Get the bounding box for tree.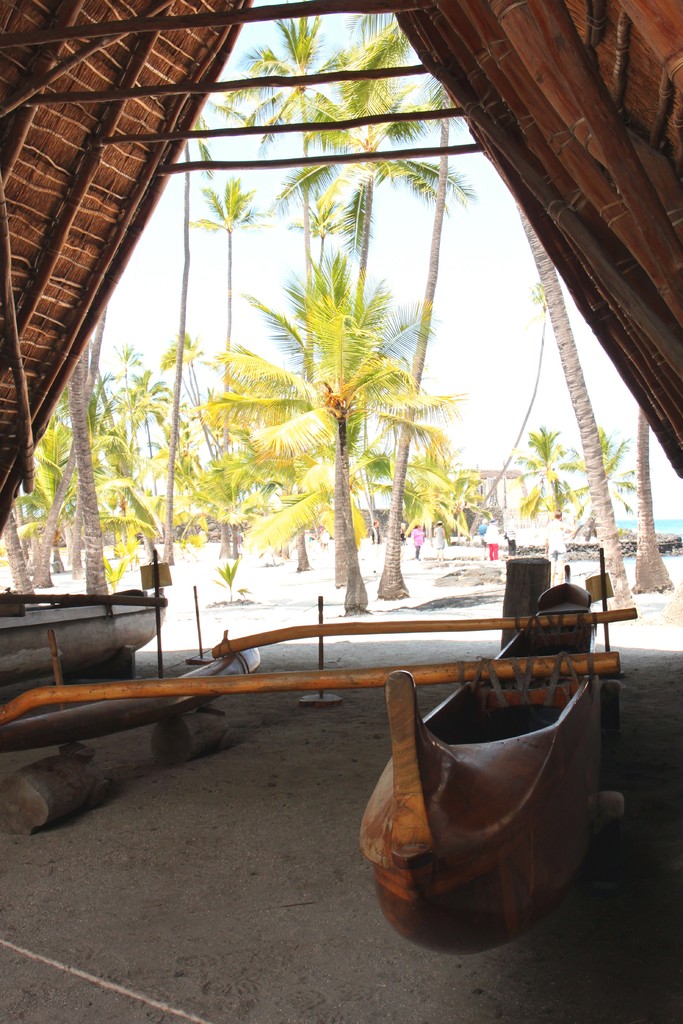
(517,210,632,605).
